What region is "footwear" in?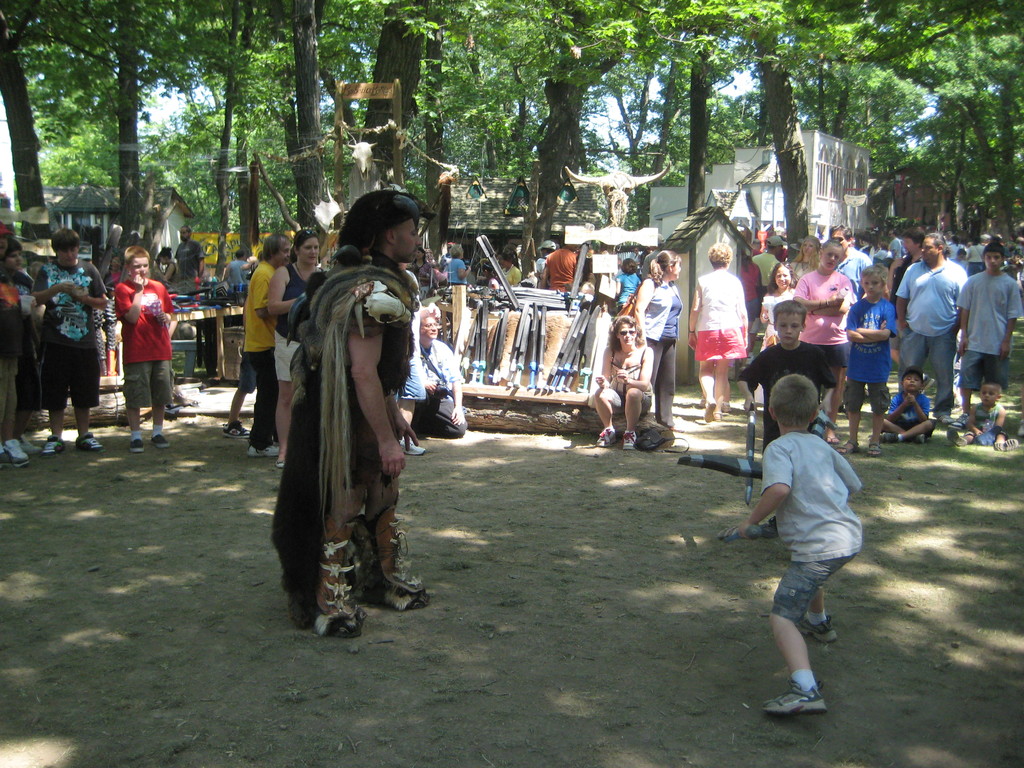
region(950, 413, 968, 435).
